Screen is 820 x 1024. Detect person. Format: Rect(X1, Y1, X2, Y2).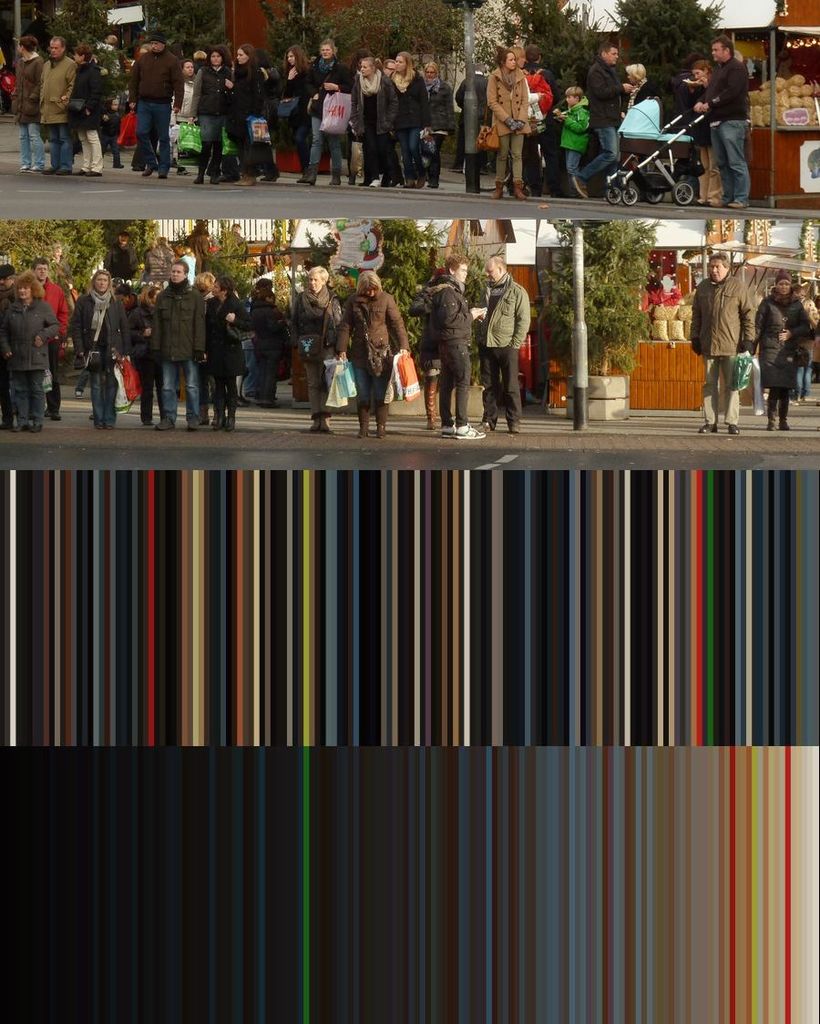
Rect(554, 83, 593, 200).
